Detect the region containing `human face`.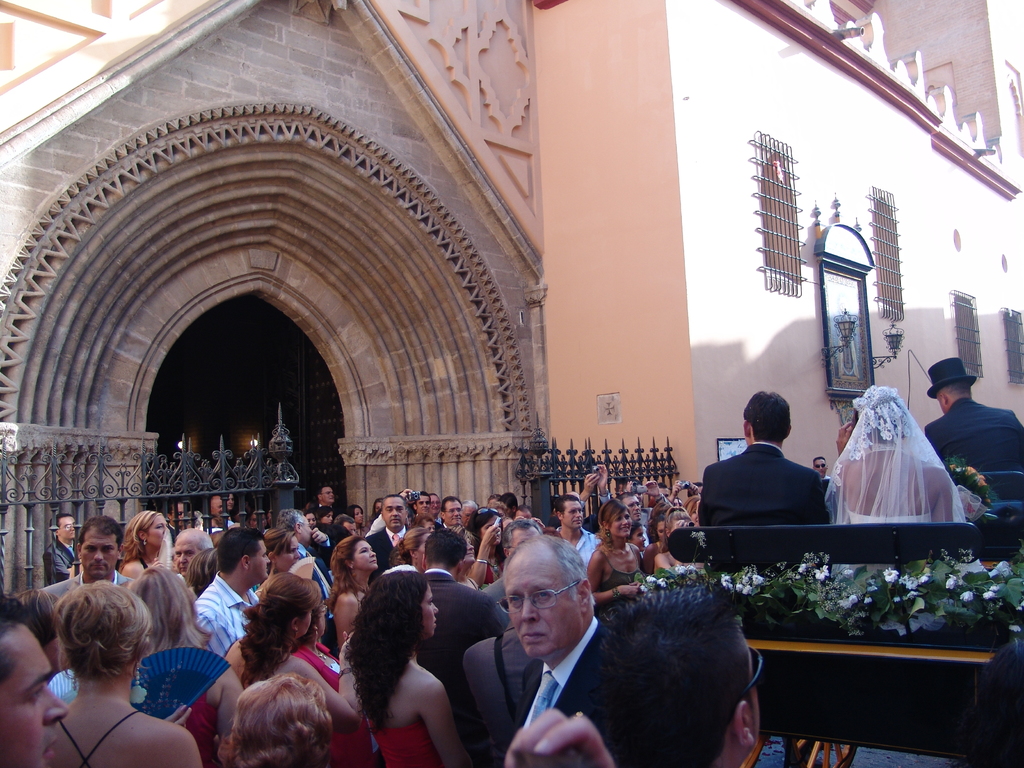
bbox(248, 538, 271, 582).
